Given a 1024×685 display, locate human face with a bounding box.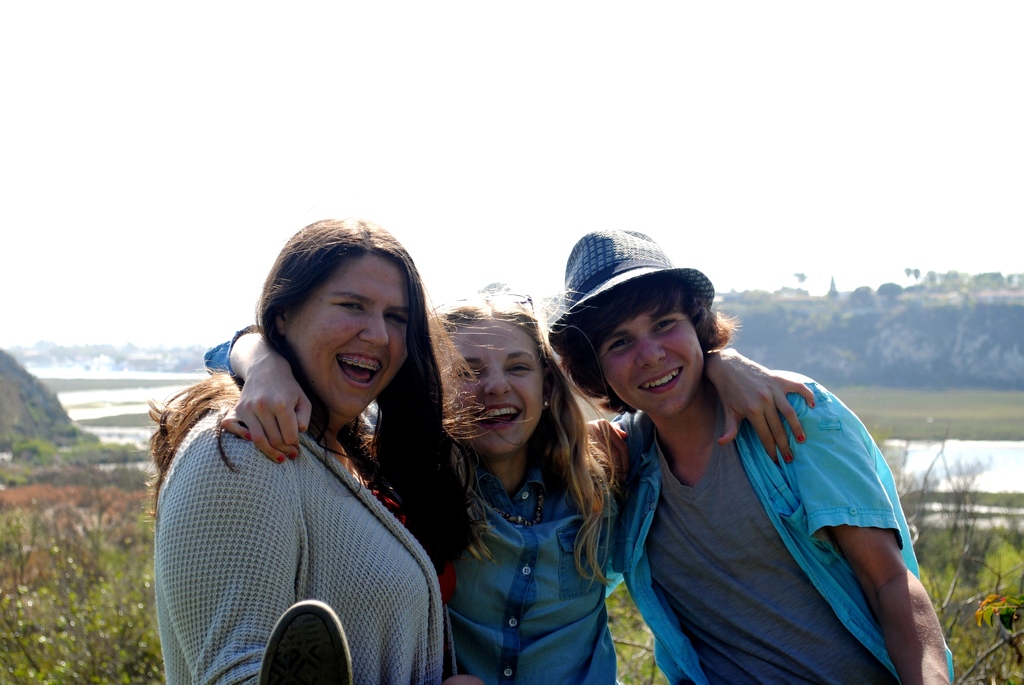
Located: 598,304,704,416.
